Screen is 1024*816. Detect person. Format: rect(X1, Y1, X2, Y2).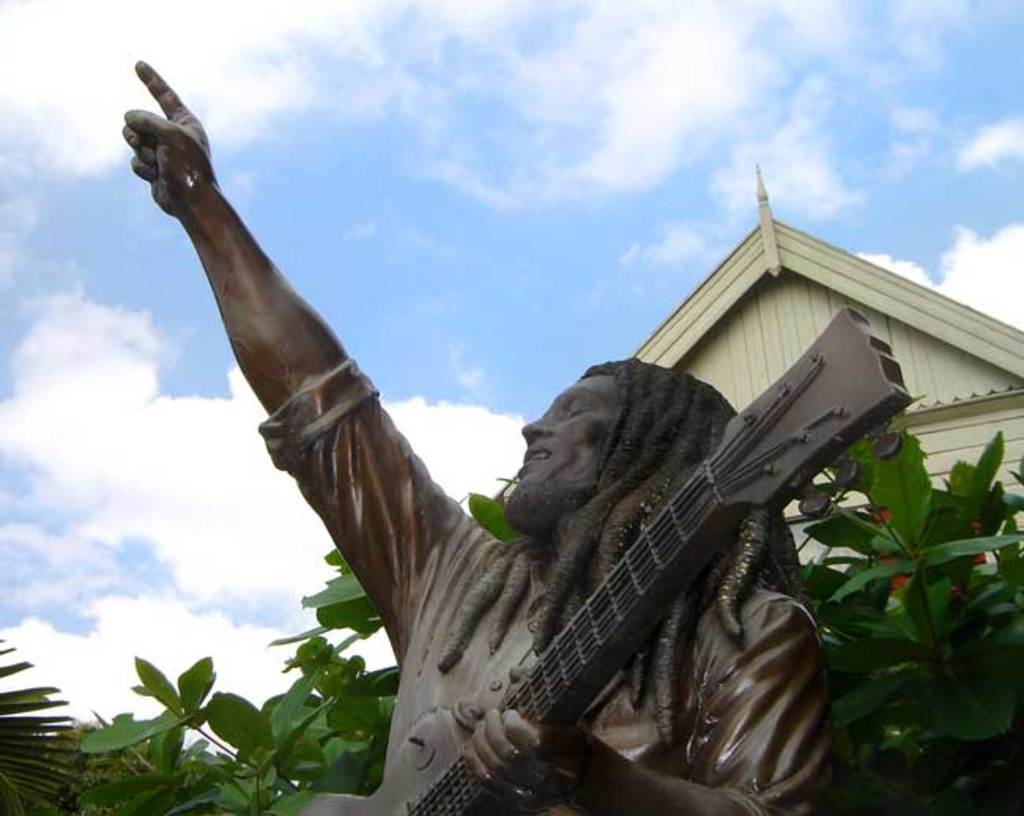
rect(121, 58, 848, 814).
